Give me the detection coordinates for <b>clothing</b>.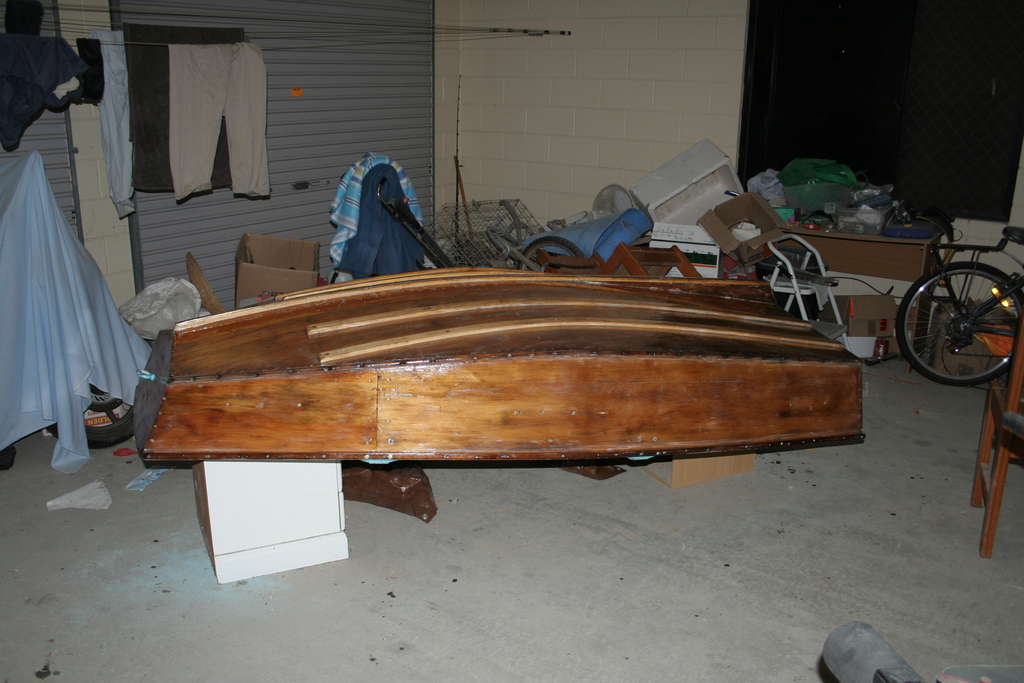
(0,0,99,147).
